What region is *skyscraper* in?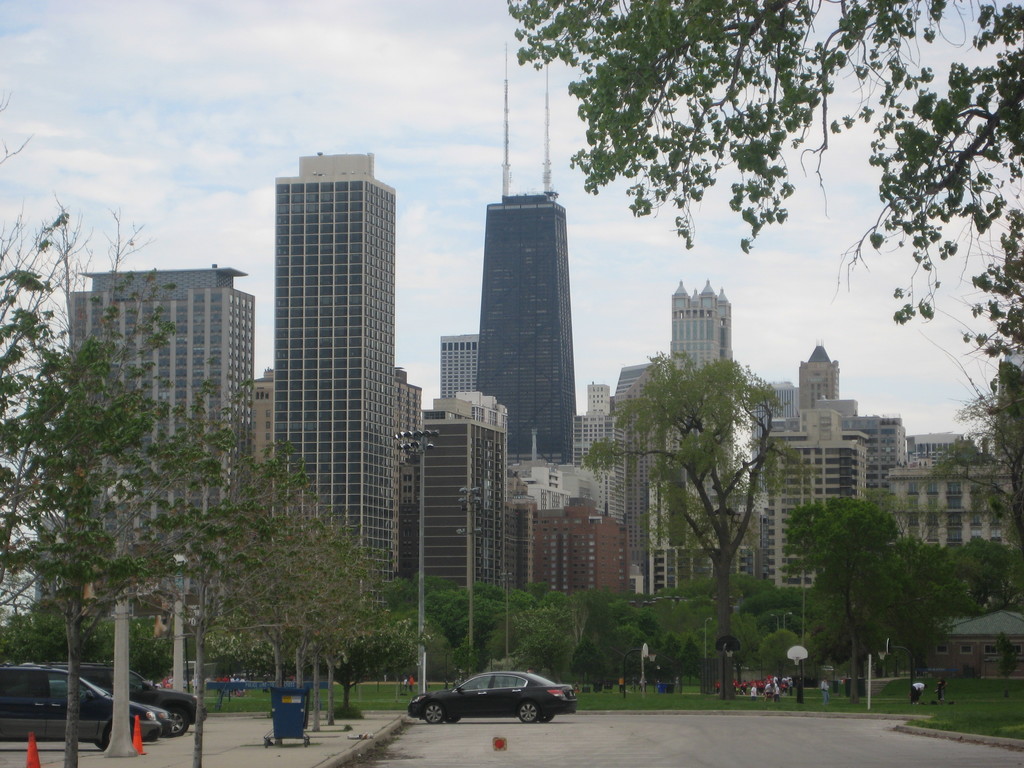
select_region(794, 331, 838, 409).
